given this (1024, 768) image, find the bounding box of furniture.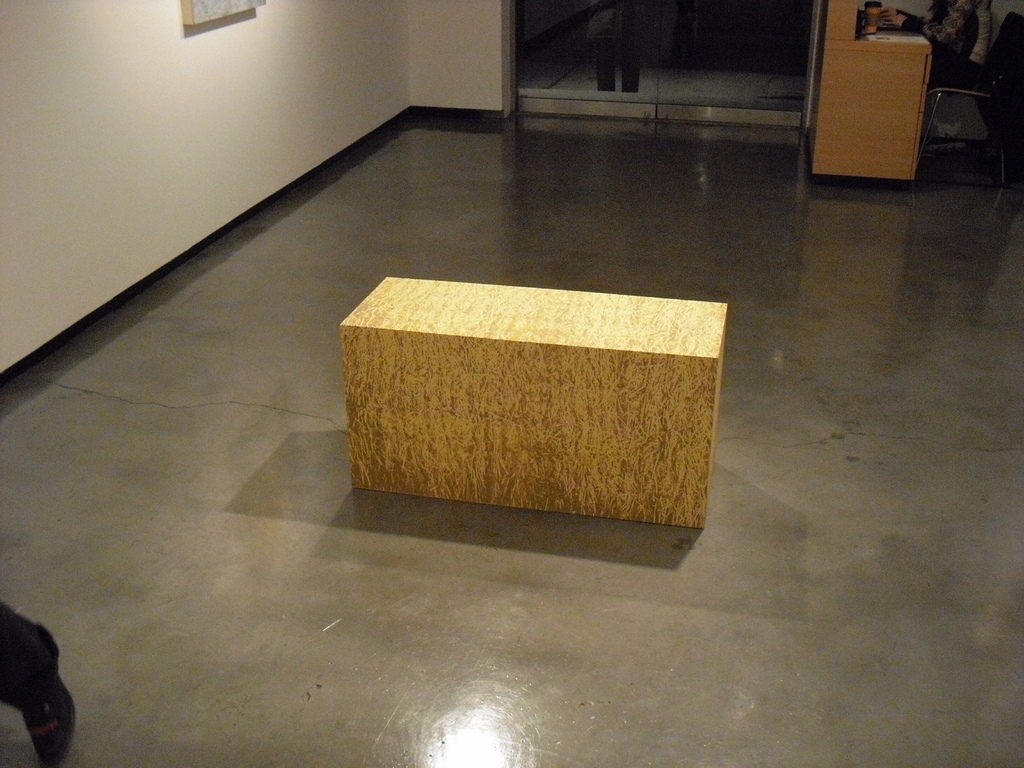
<bbox>918, 10, 1023, 186</bbox>.
